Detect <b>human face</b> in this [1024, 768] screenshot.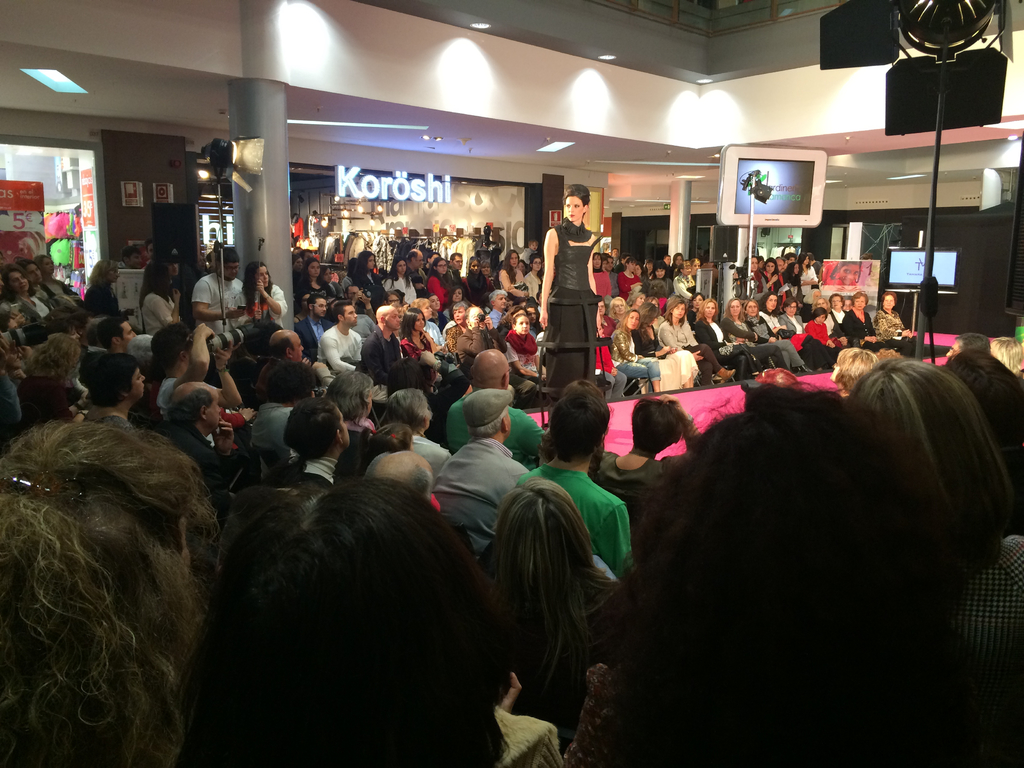
Detection: <box>746,304,758,317</box>.
